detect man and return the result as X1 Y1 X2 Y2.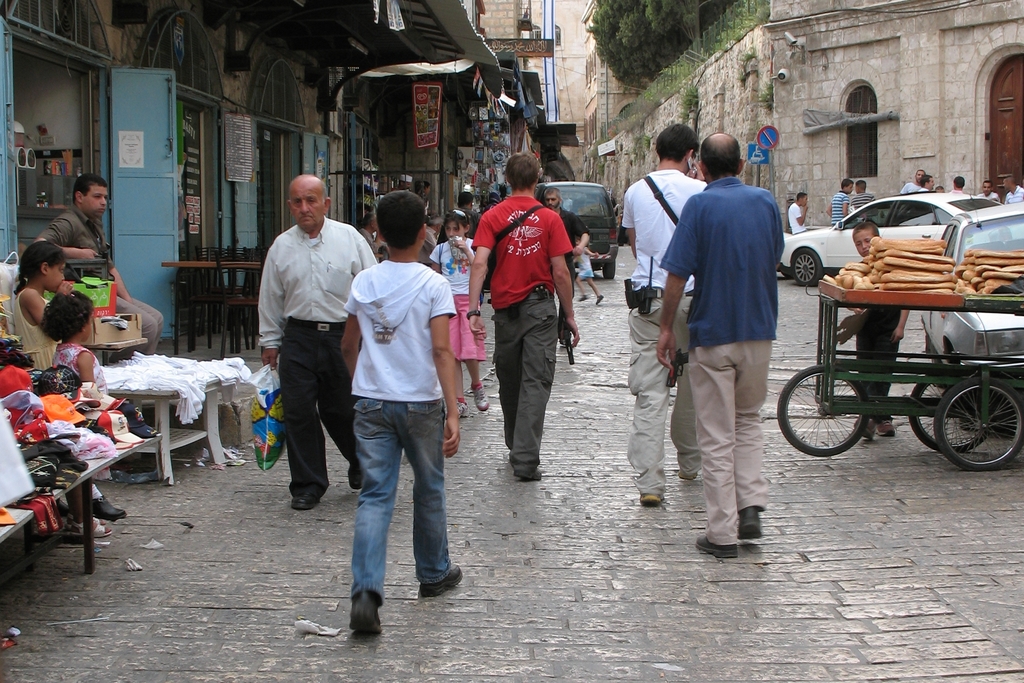
851 182 878 212.
